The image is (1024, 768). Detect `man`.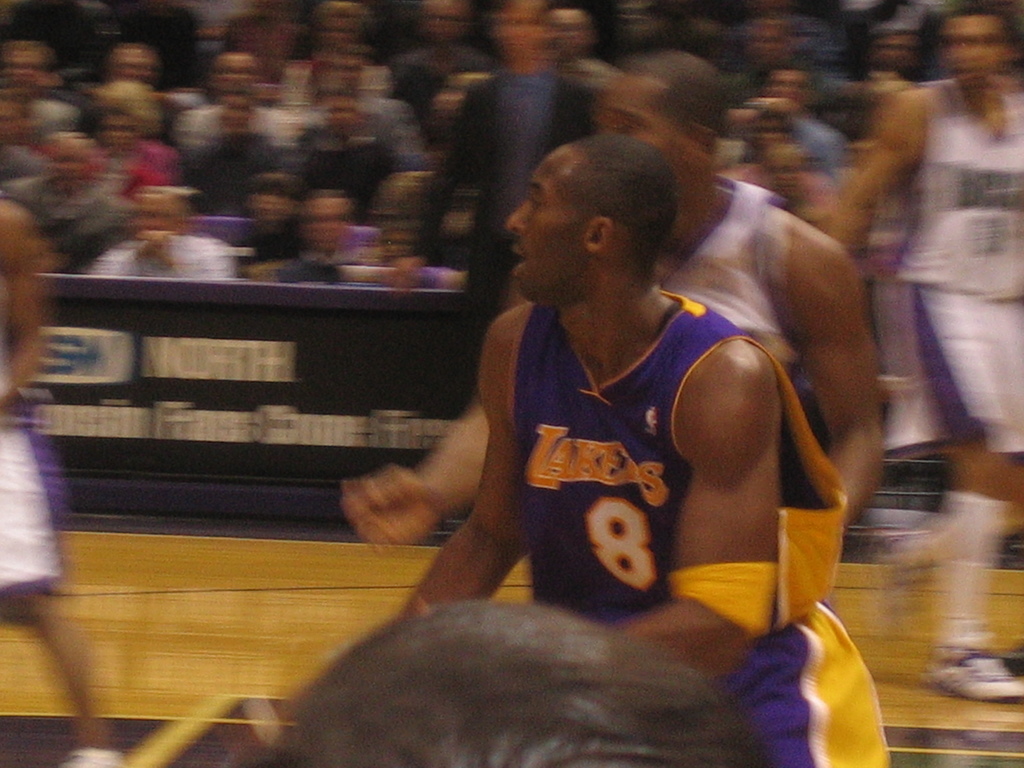
Detection: l=359, t=46, r=928, b=633.
